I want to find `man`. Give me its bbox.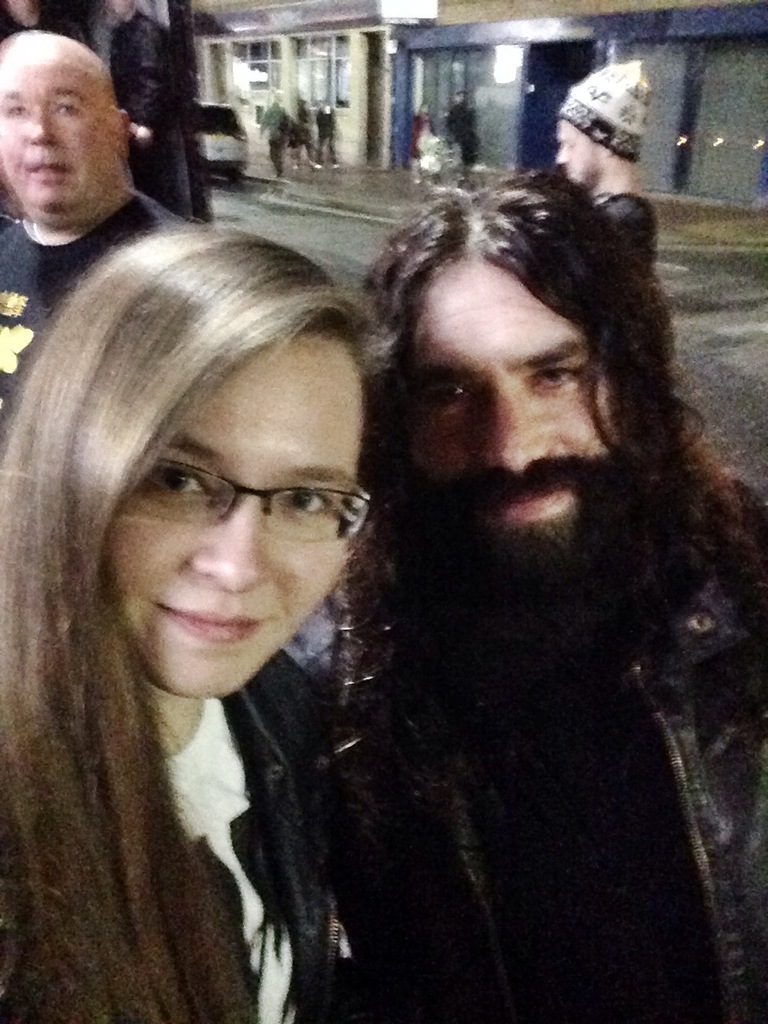
pyautogui.locateOnScreen(258, 97, 287, 178).
